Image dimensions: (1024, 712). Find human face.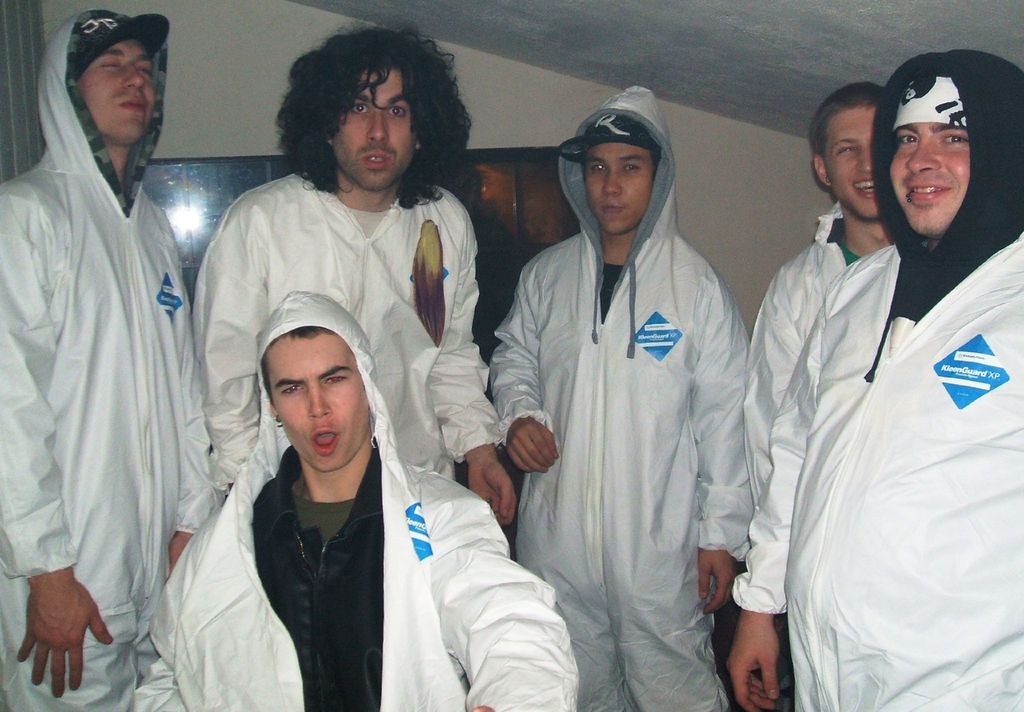
<region>264, 334, 369, 470</region>.
